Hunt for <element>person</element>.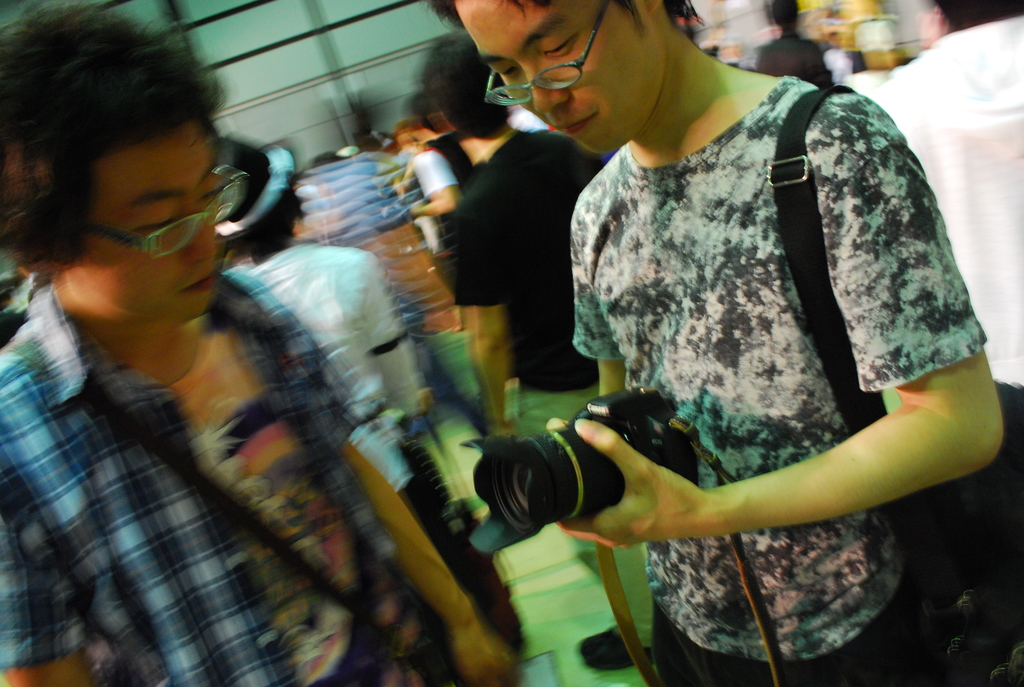
Hunted down at [x1=0, y1=25, x2=452, y2=683].
